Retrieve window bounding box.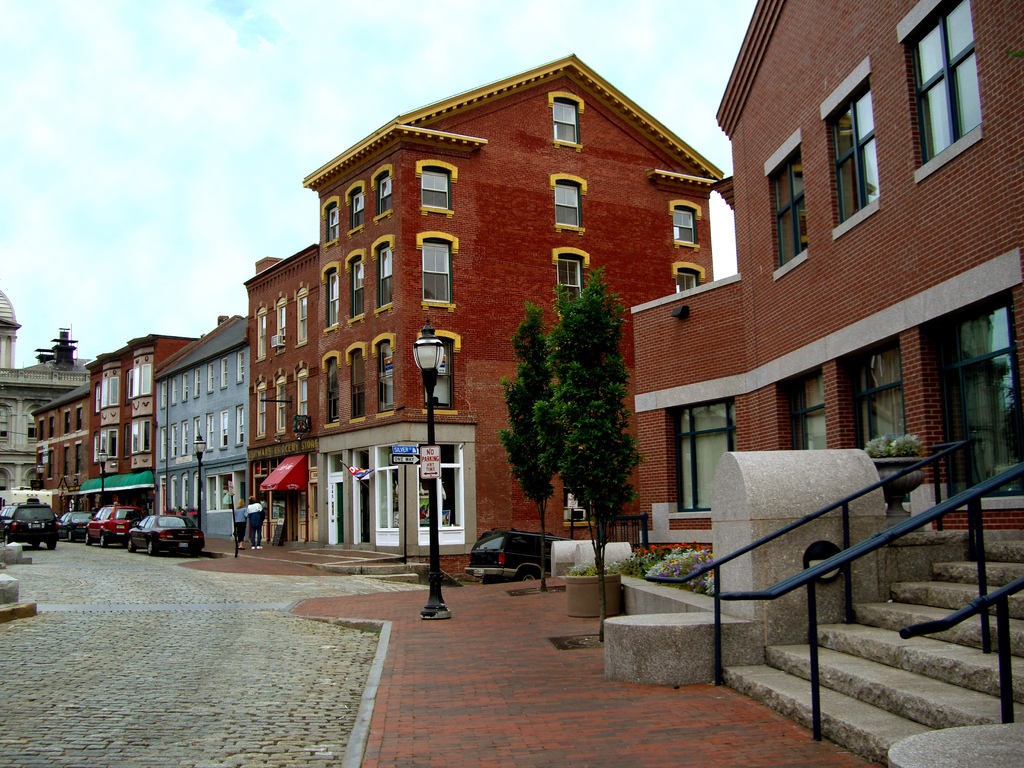
Bounding box: 193:367:200:398.
